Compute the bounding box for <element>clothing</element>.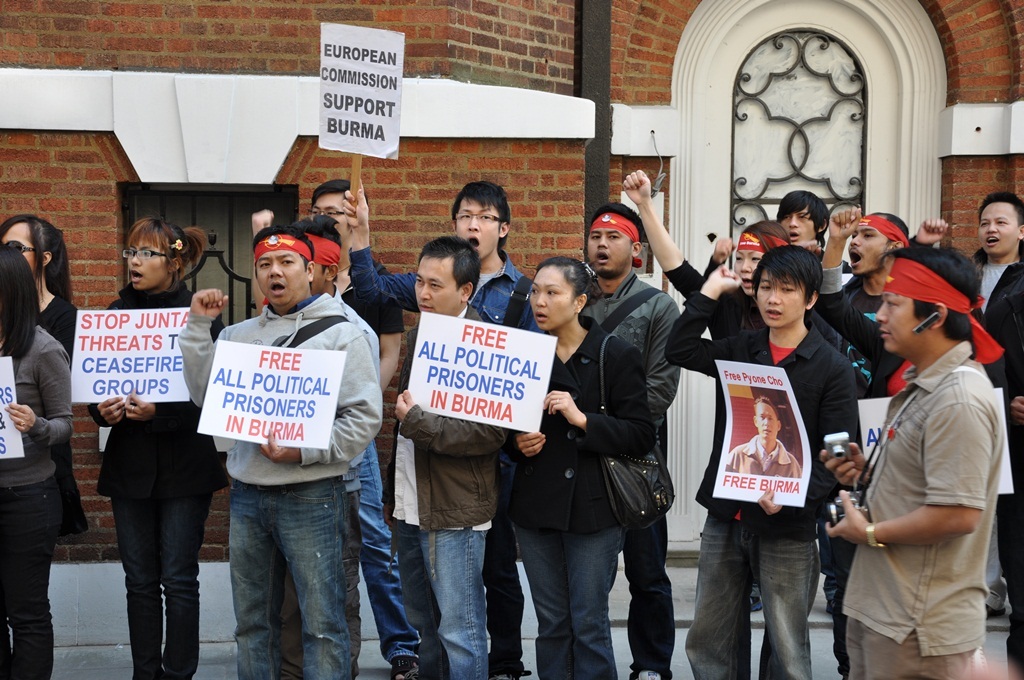
386,311,496,678.
